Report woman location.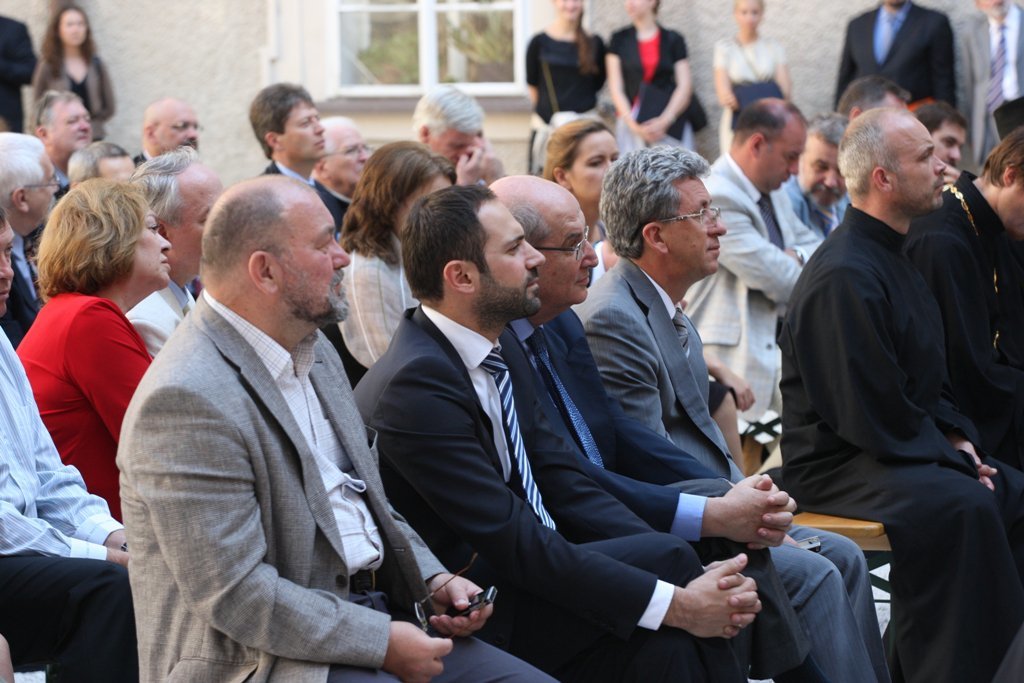
Report: rect(525, 0, 610, 176).
